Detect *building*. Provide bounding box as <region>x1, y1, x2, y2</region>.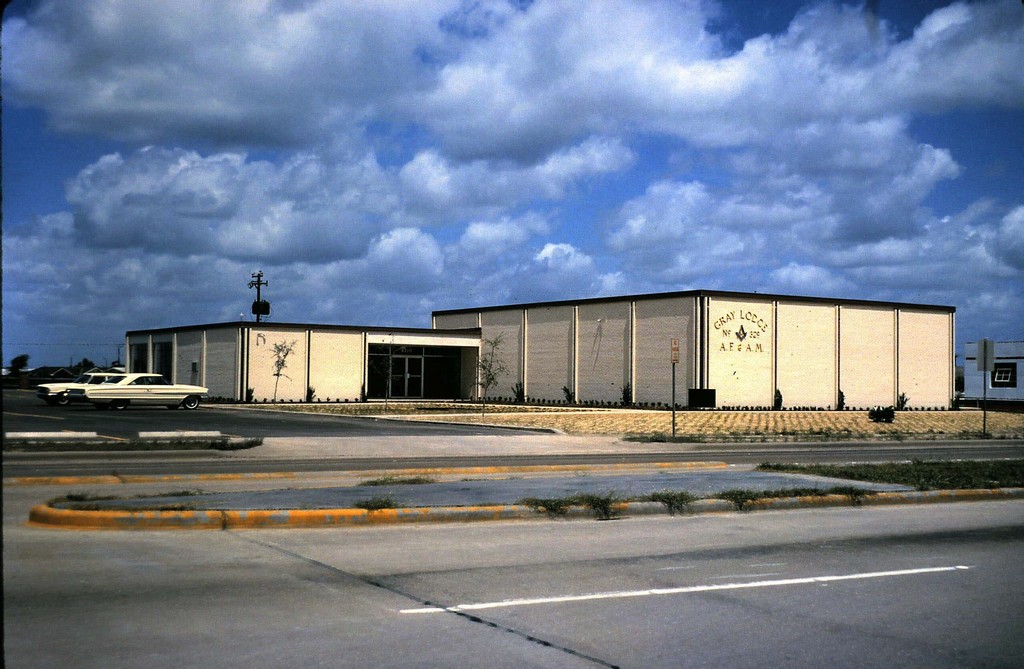
<region>124, 287, 959, 407</region>.
